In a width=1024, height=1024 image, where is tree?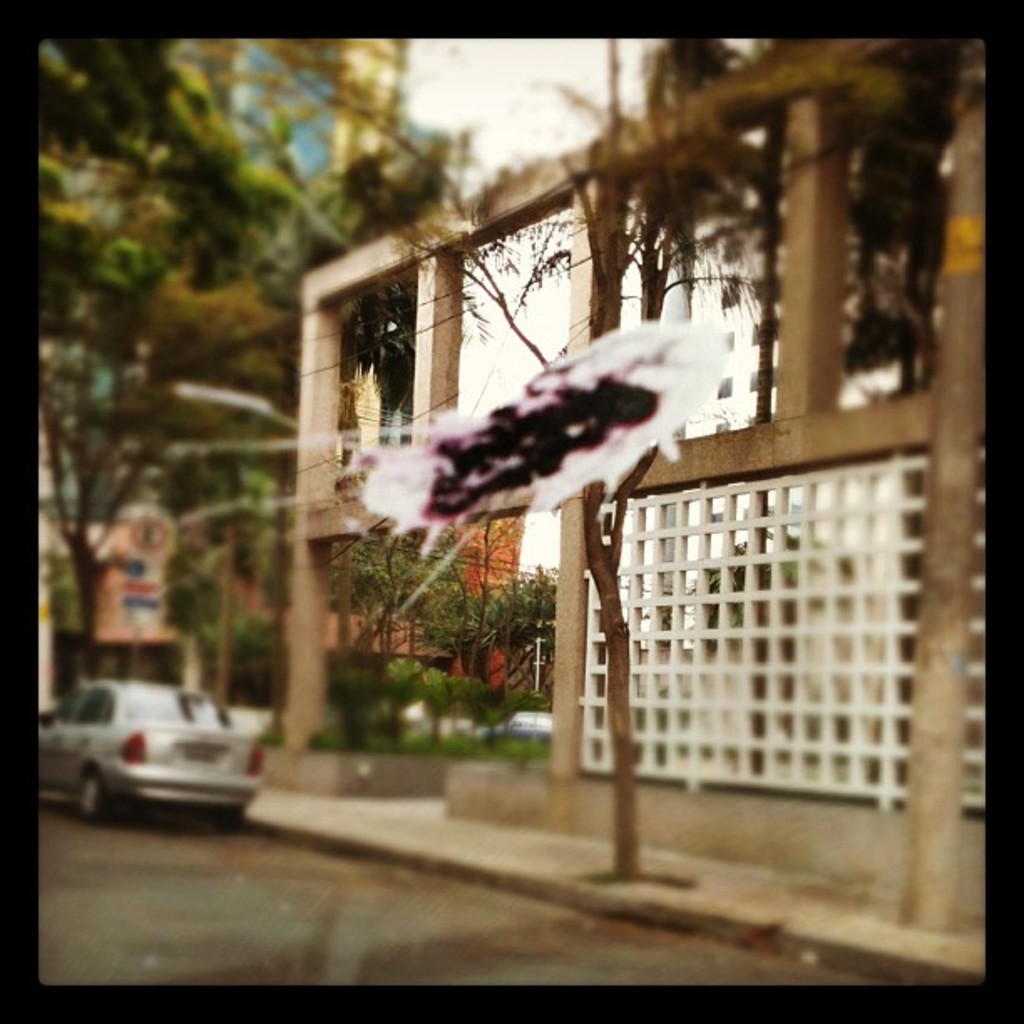
{"left": 460, "top": 554, "right": 562, "bottom": 703}.
